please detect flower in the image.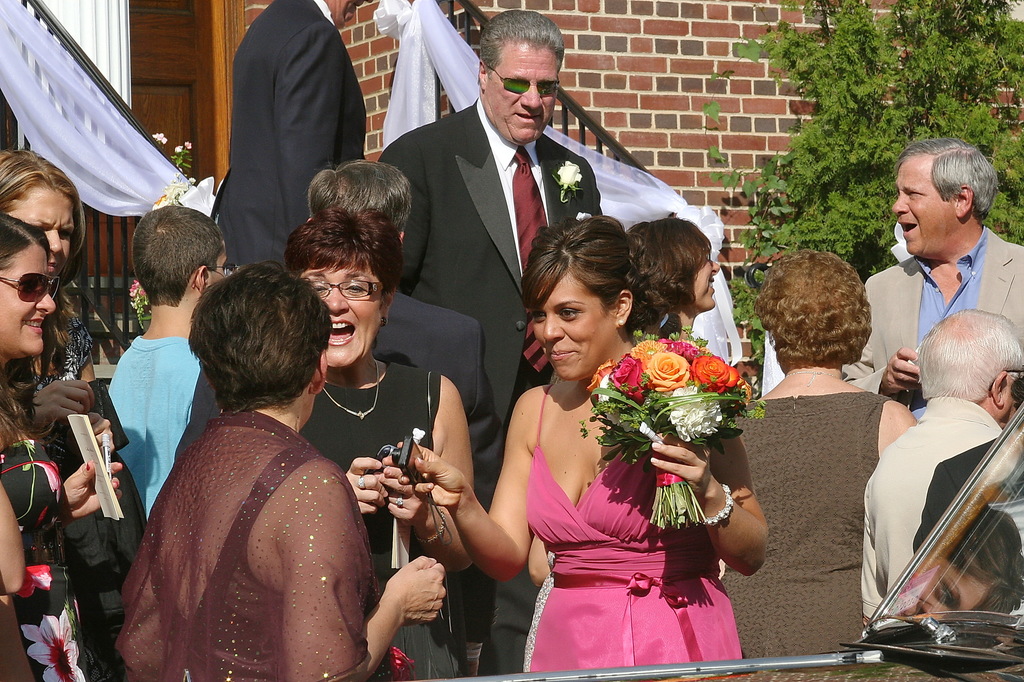
rect(150, 129, 170, 147).
